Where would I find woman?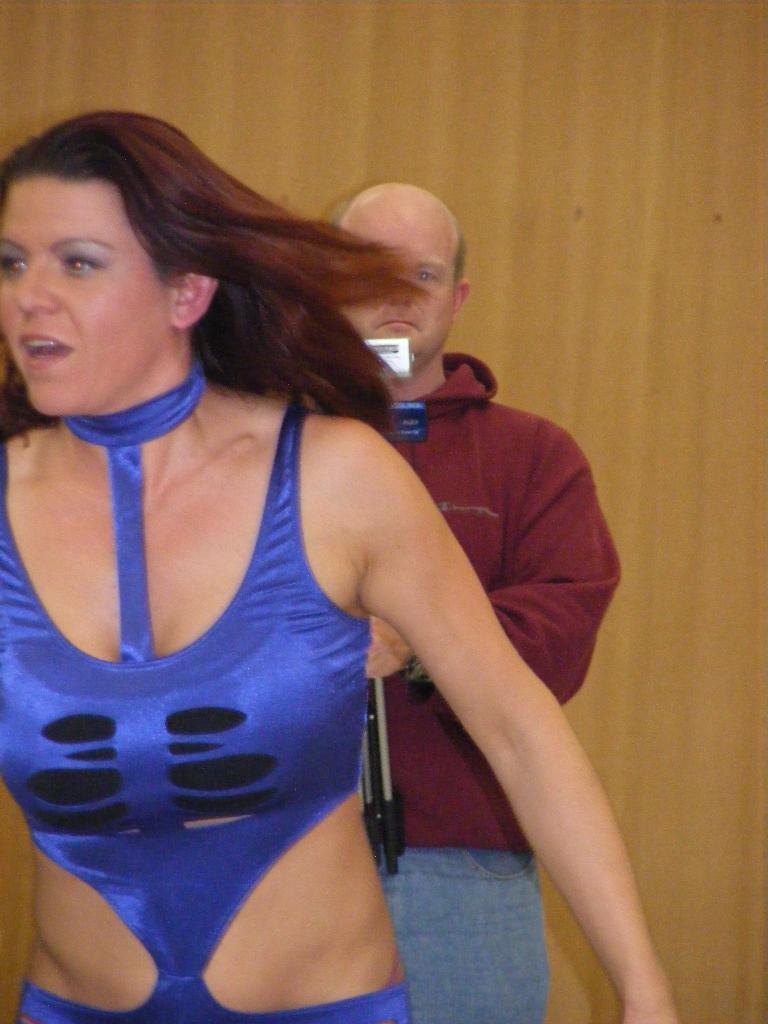
At select_region(0, 85, 603, 1023).
